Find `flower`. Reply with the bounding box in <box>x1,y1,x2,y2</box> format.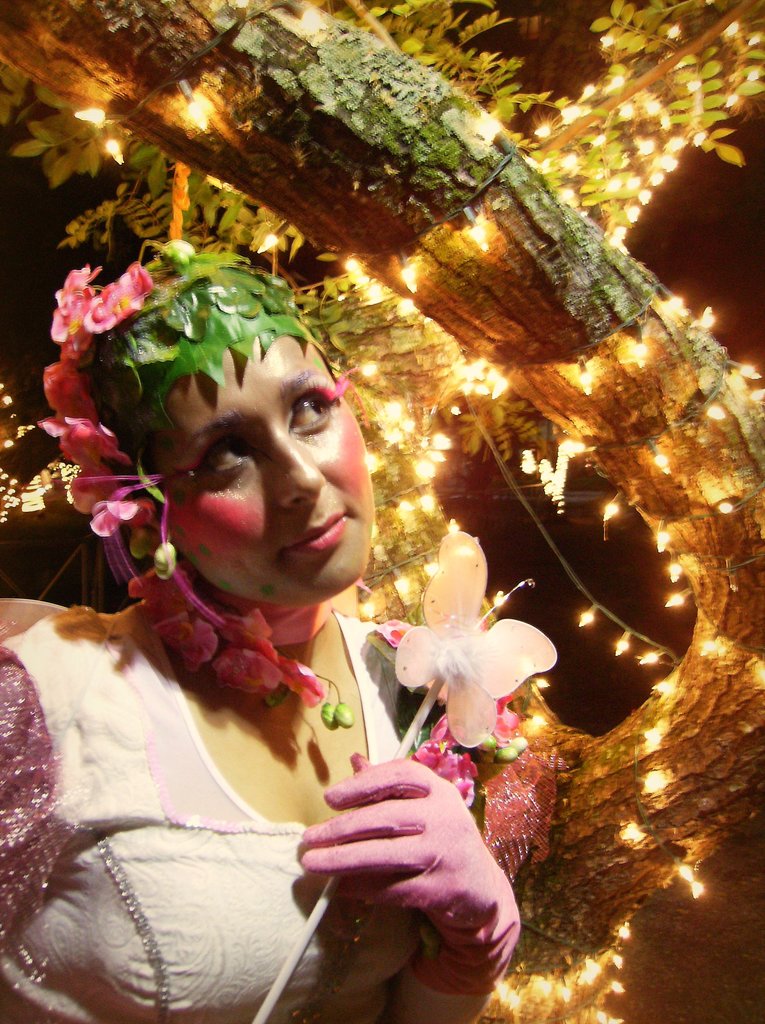
<box>52,267,99,346</box>.
